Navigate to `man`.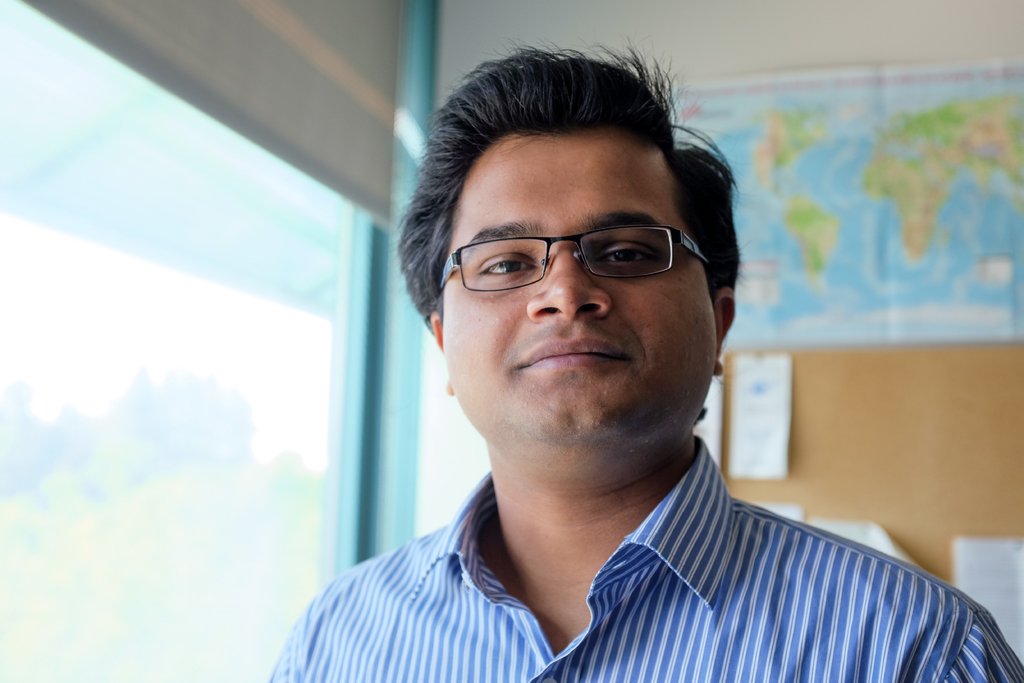
Navigation target: box=[273, 76, 972, 664].
